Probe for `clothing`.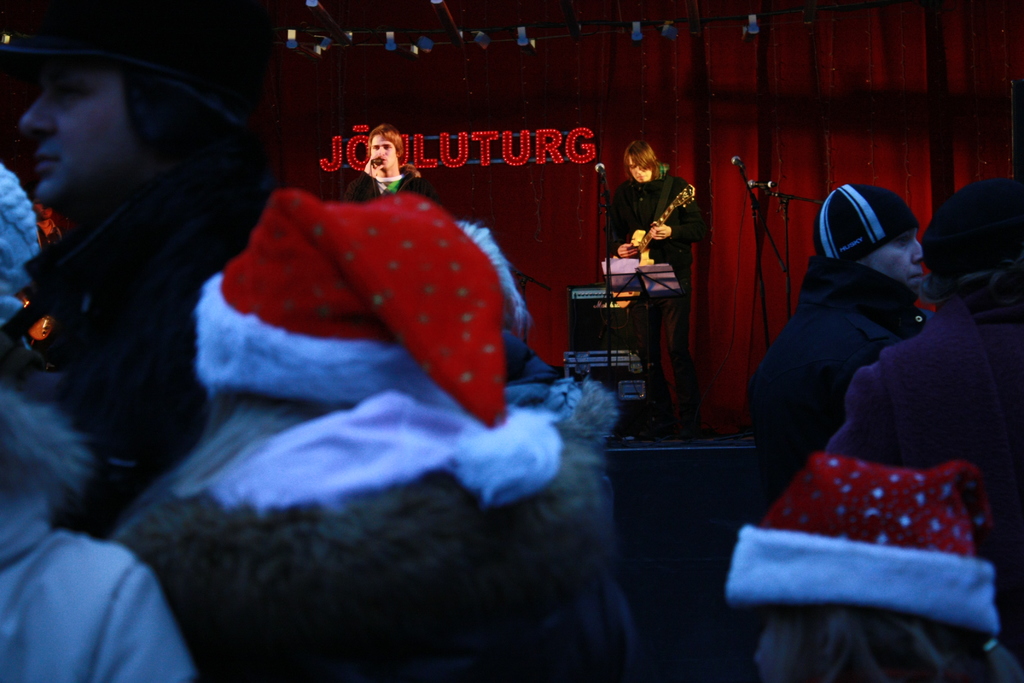
Probe result: [117, 375, 637, 679].
